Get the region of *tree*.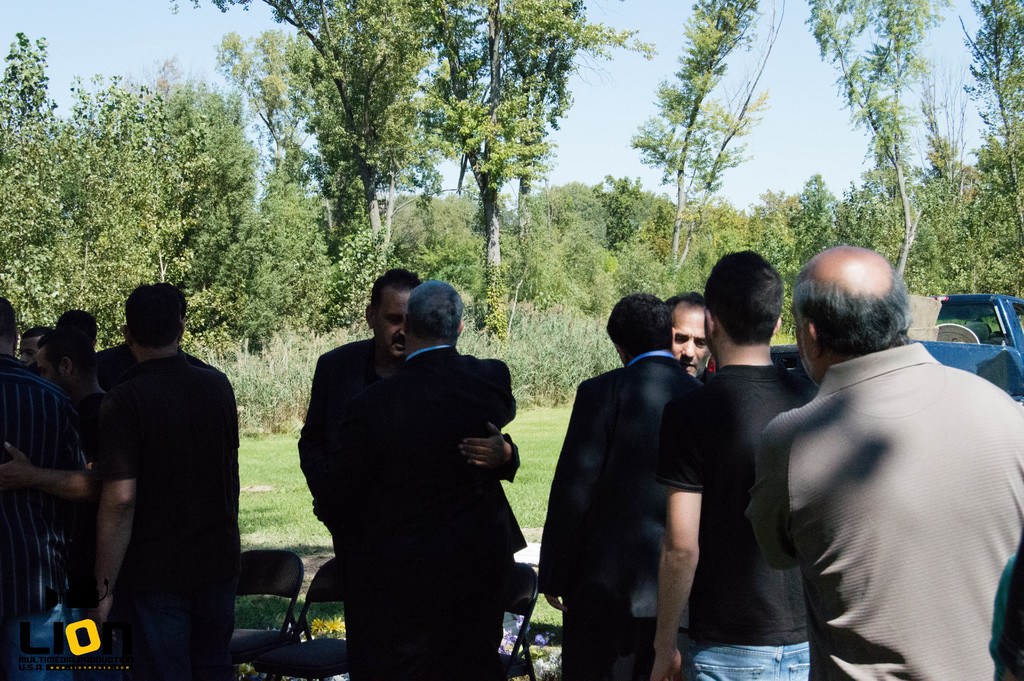
select_region(628, 0, 765, 277).
